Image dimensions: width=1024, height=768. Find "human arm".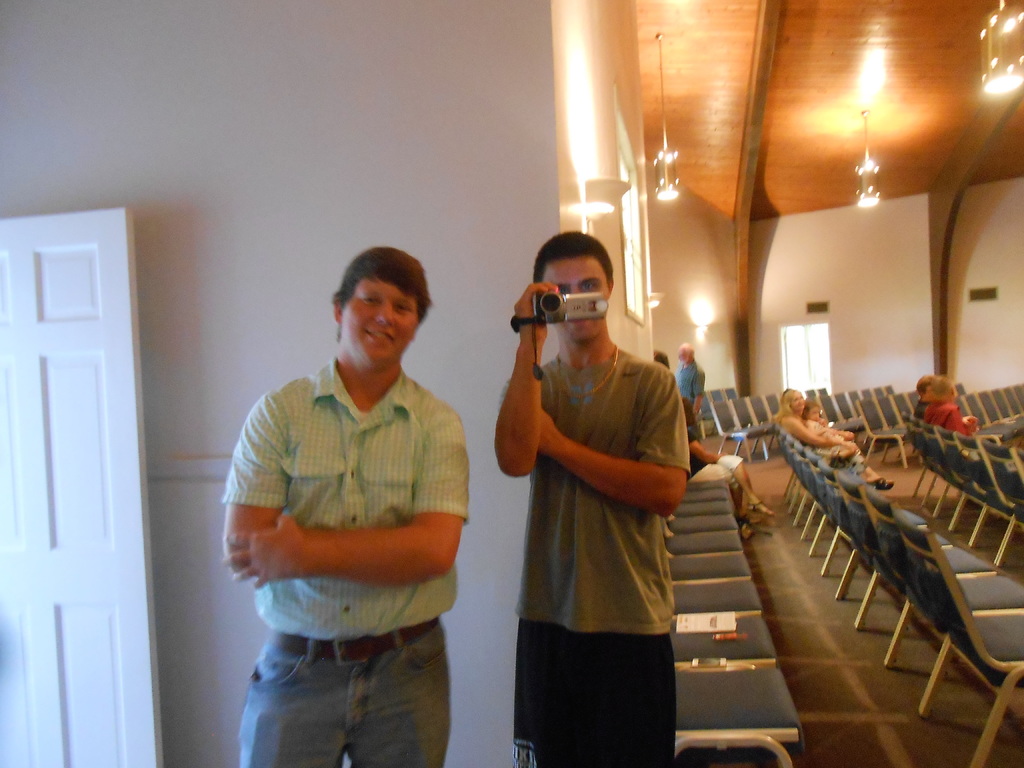
detection(222, 386, 295, 589).
